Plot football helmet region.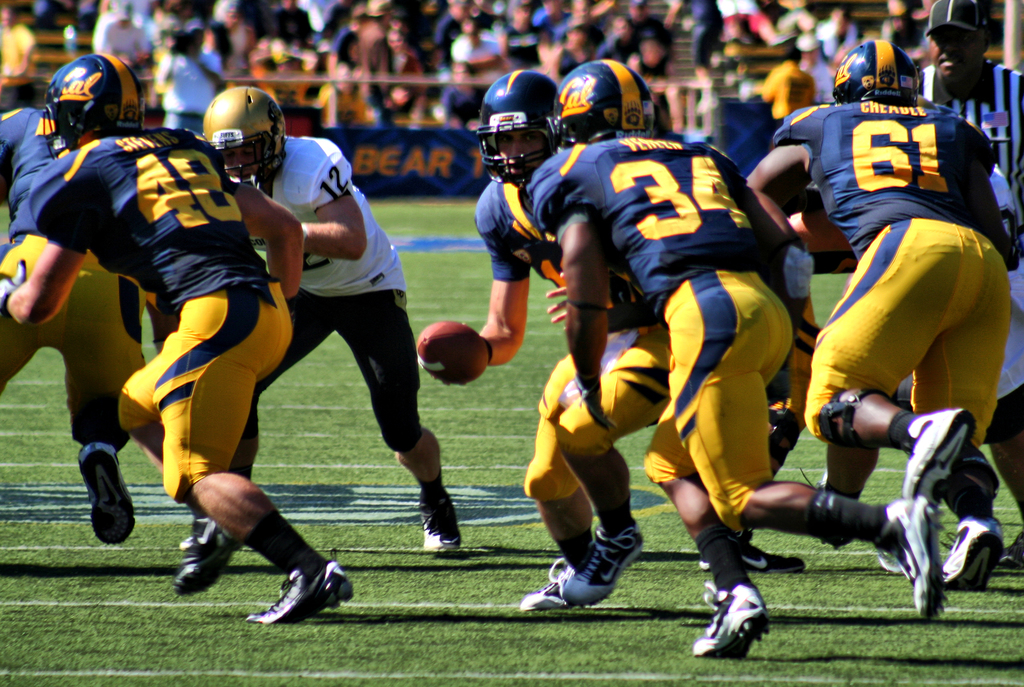
Plotted at <box>474,66,559,184</box>.
